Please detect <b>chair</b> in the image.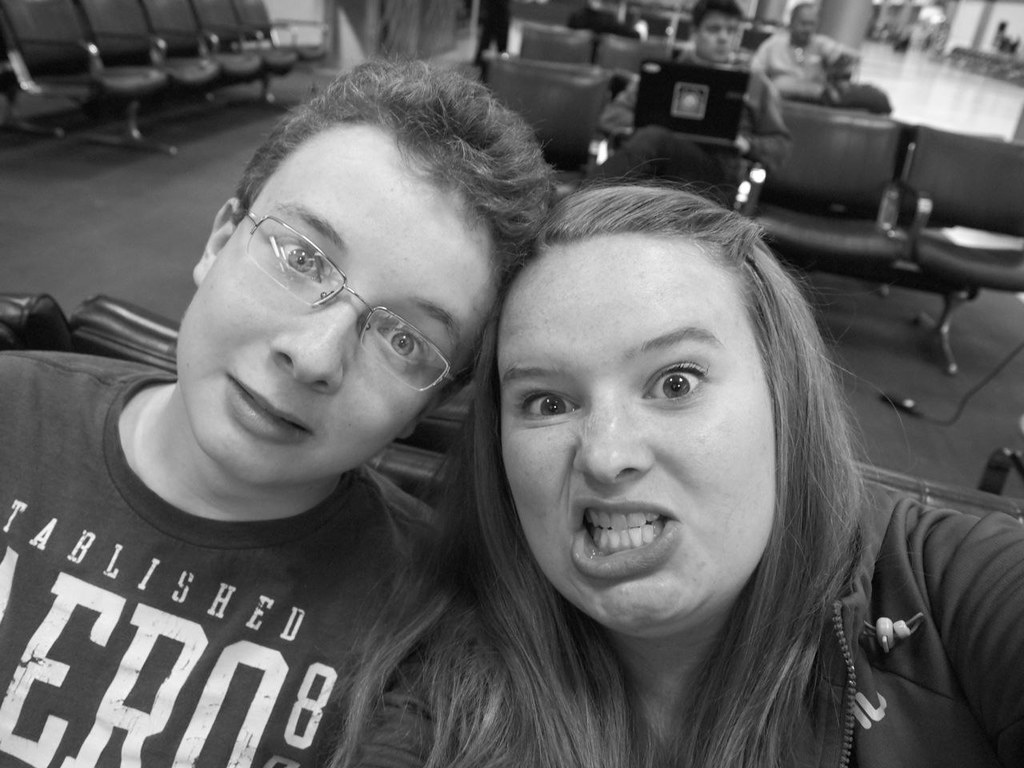
487 53 613 197.
